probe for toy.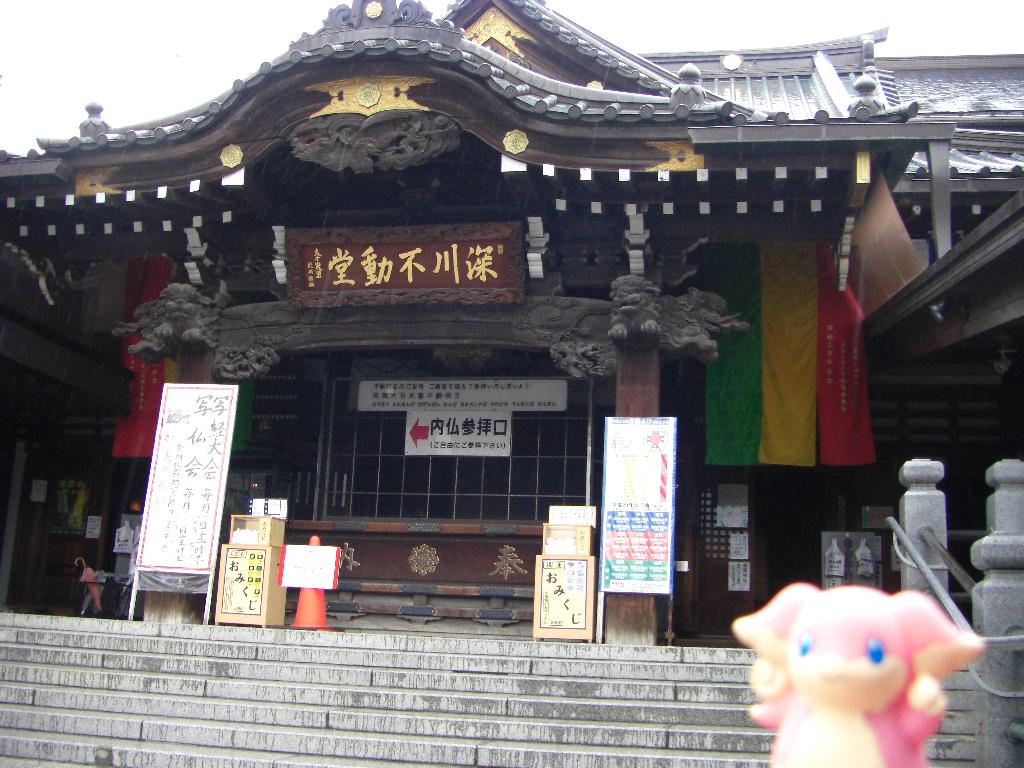
Probe result: (x1=740, y1=581, x2=968, y2=764).
